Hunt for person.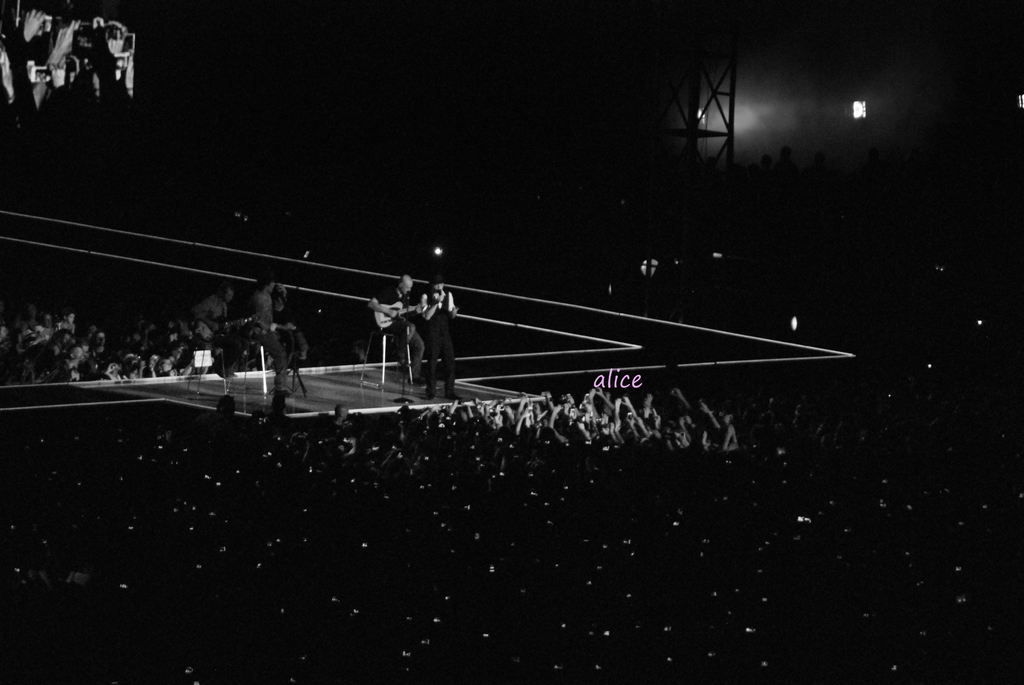
Hunted down at 253,277,294,405.
